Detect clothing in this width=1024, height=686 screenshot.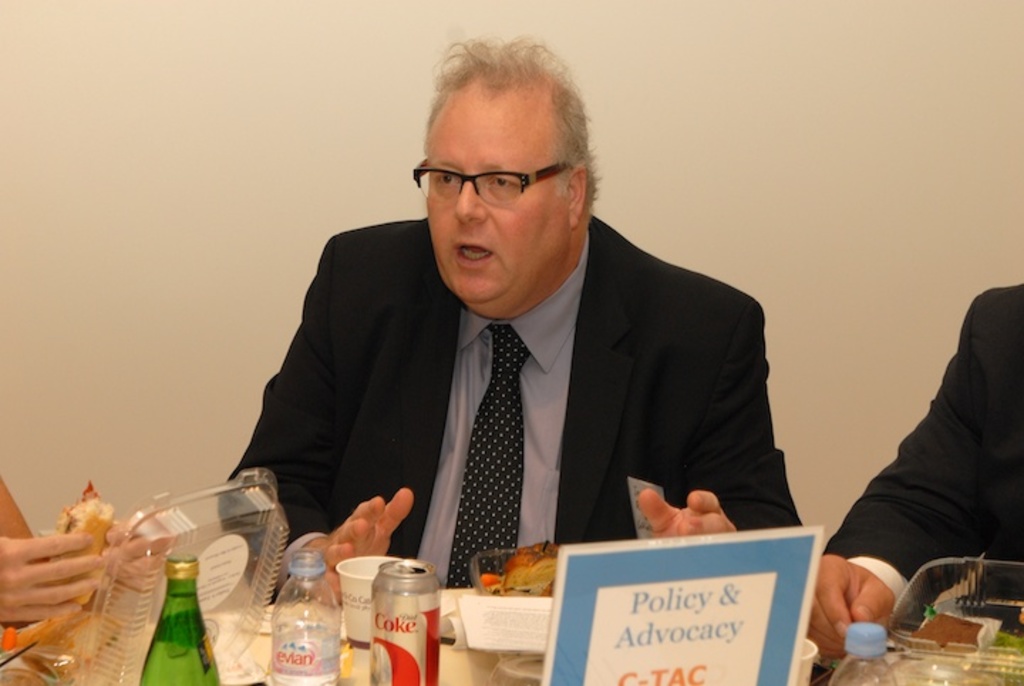
Detection: BBox(219, 206, 808, 599).
